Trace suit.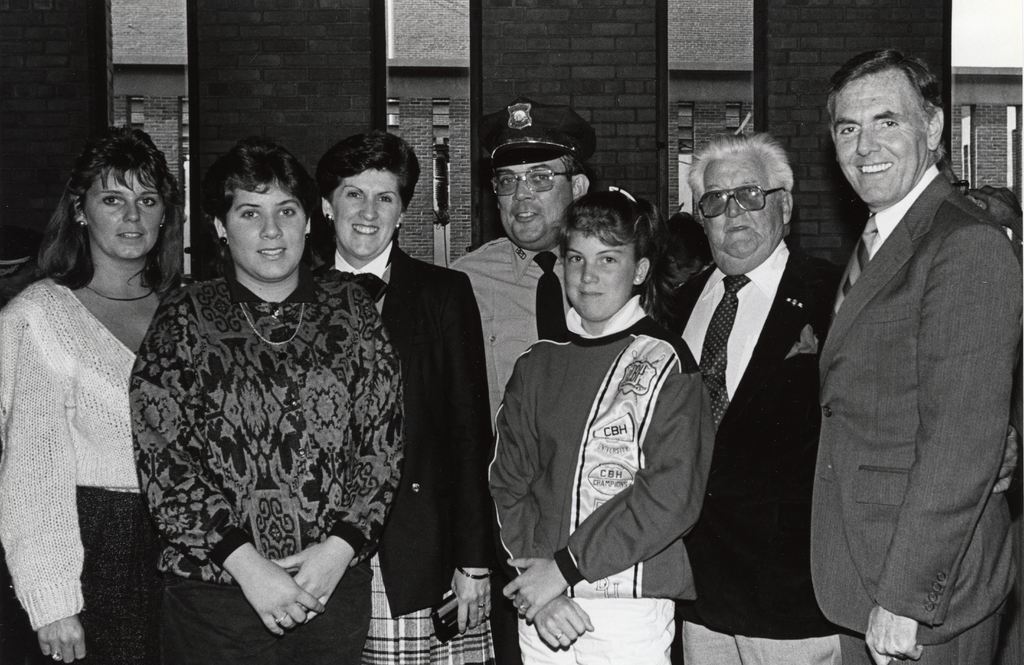
Traced to 809/176/1023/664.
